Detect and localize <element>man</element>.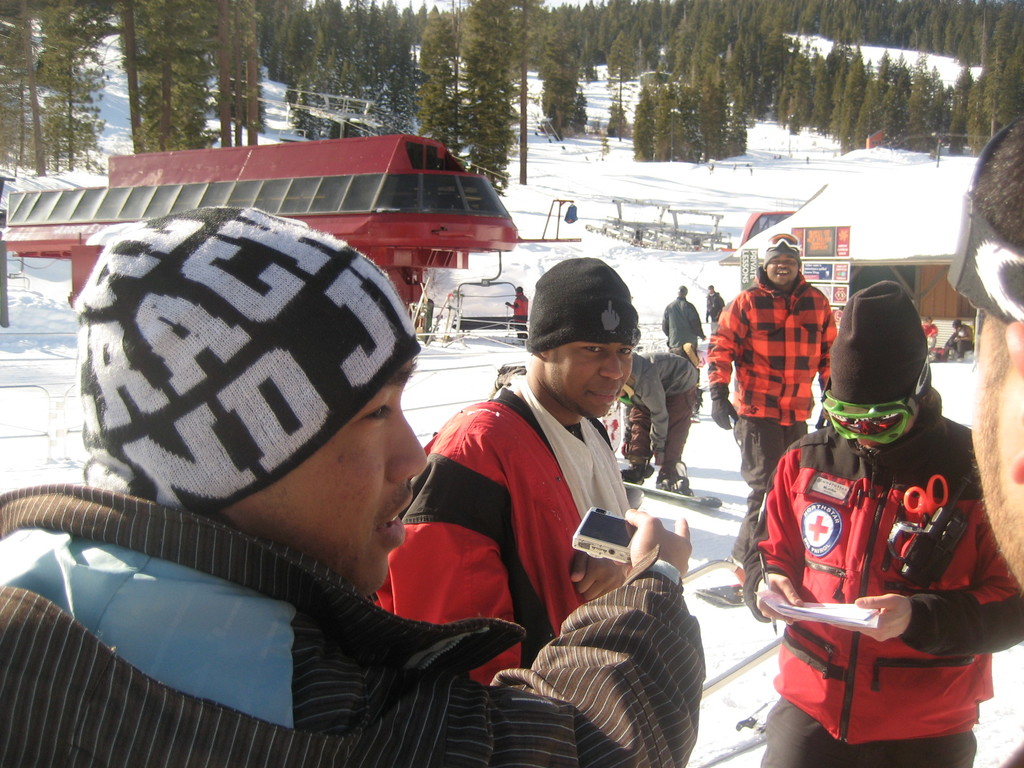
Localized at box=[371, 260, 641, 691].
